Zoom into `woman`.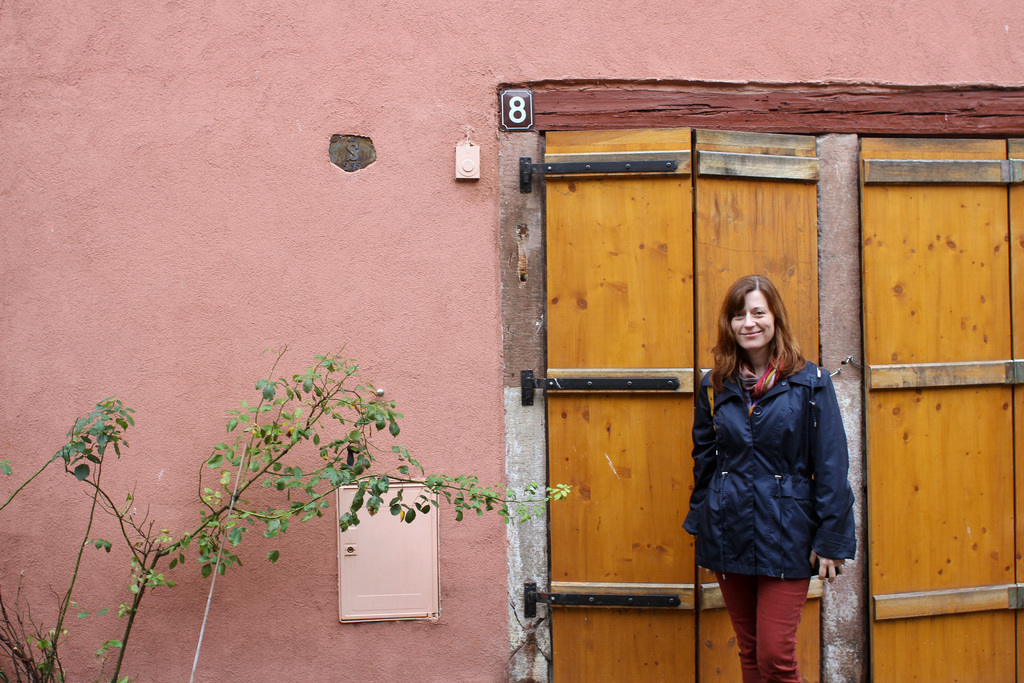
Zoom target: left=676, top=277, right=860, bottom=682.
